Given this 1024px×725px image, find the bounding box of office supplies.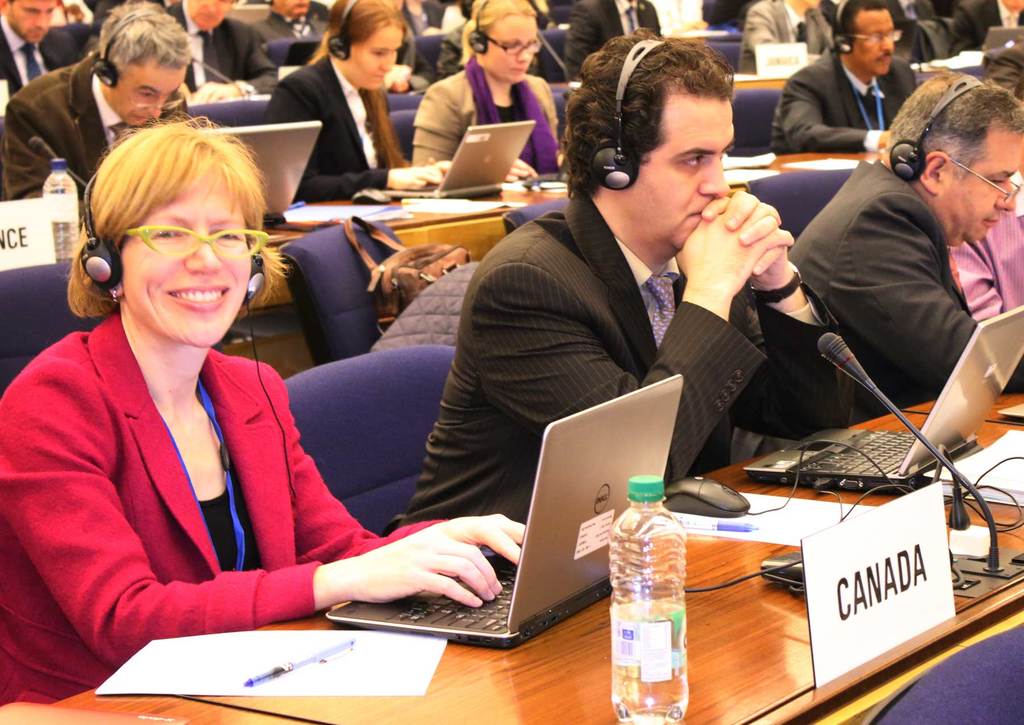
BBox(785, 153, 860, 172).
